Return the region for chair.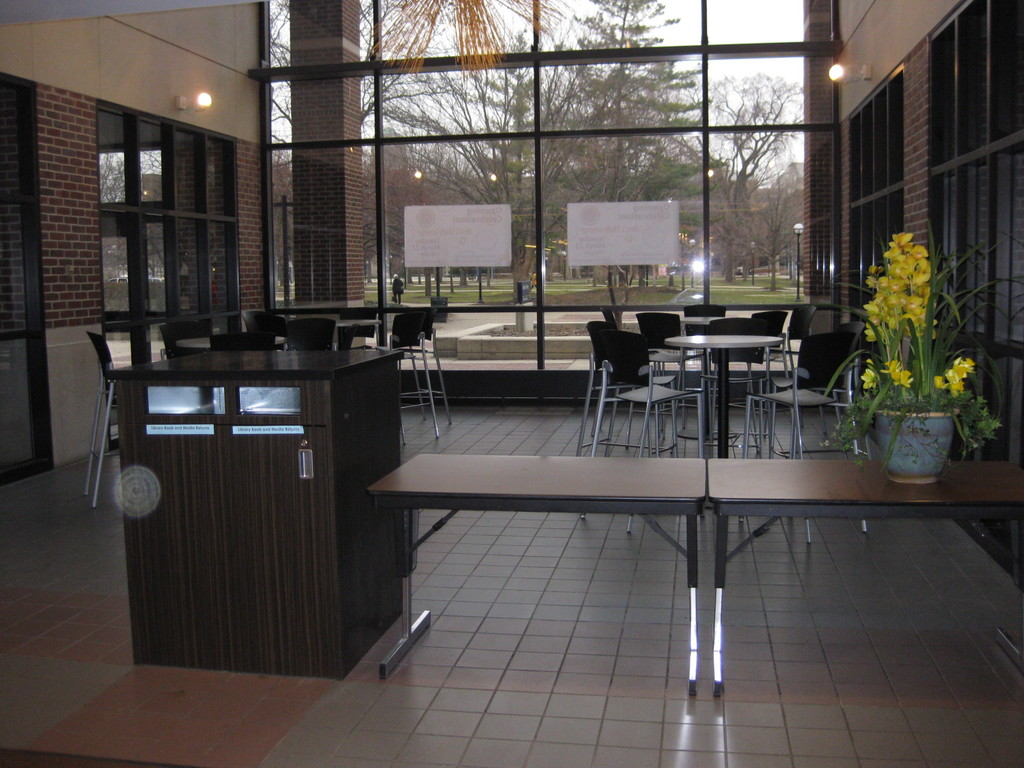
BBox(737, 336, 868, 547).
